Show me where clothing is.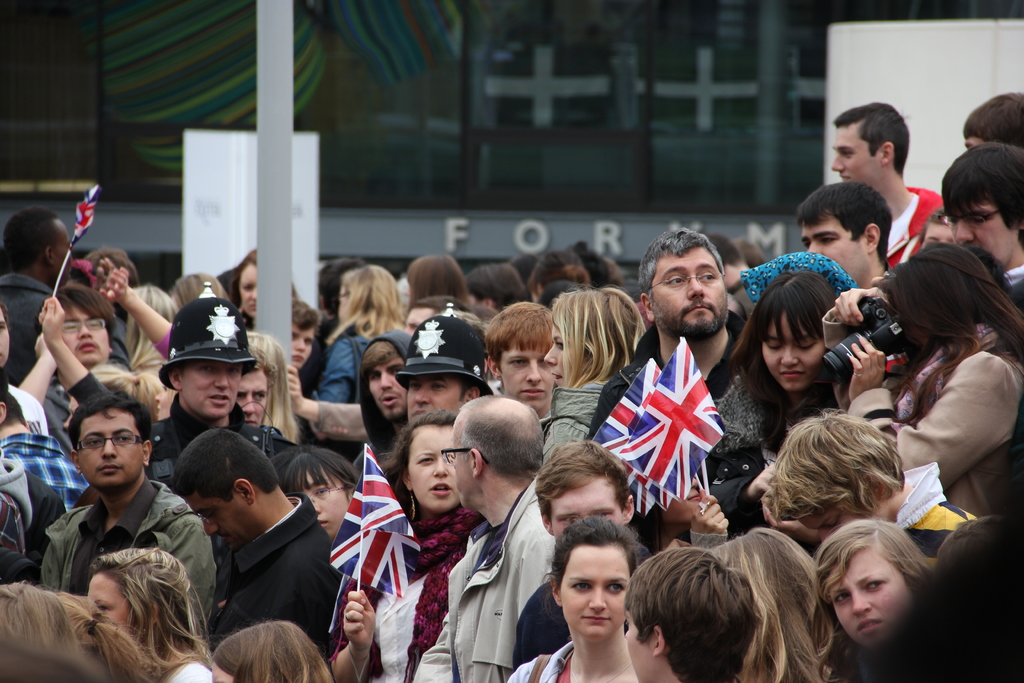
clothing is at [202, 493, 335, 680].
